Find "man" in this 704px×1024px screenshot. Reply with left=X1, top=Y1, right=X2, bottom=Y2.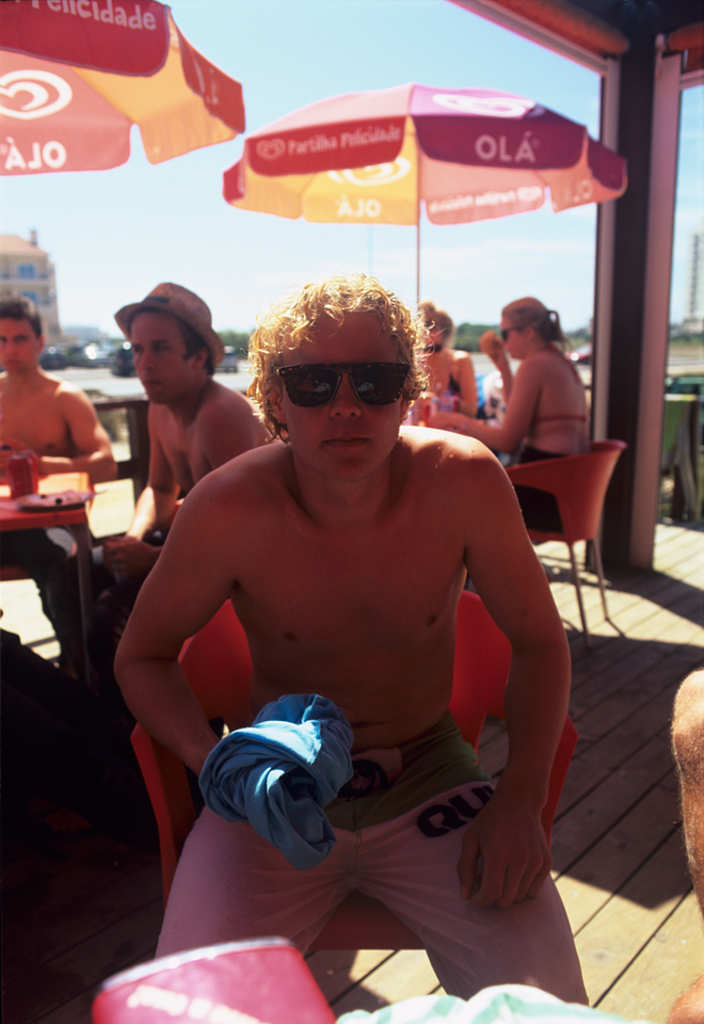
left=125, top=266, right=586, bottom=963.
